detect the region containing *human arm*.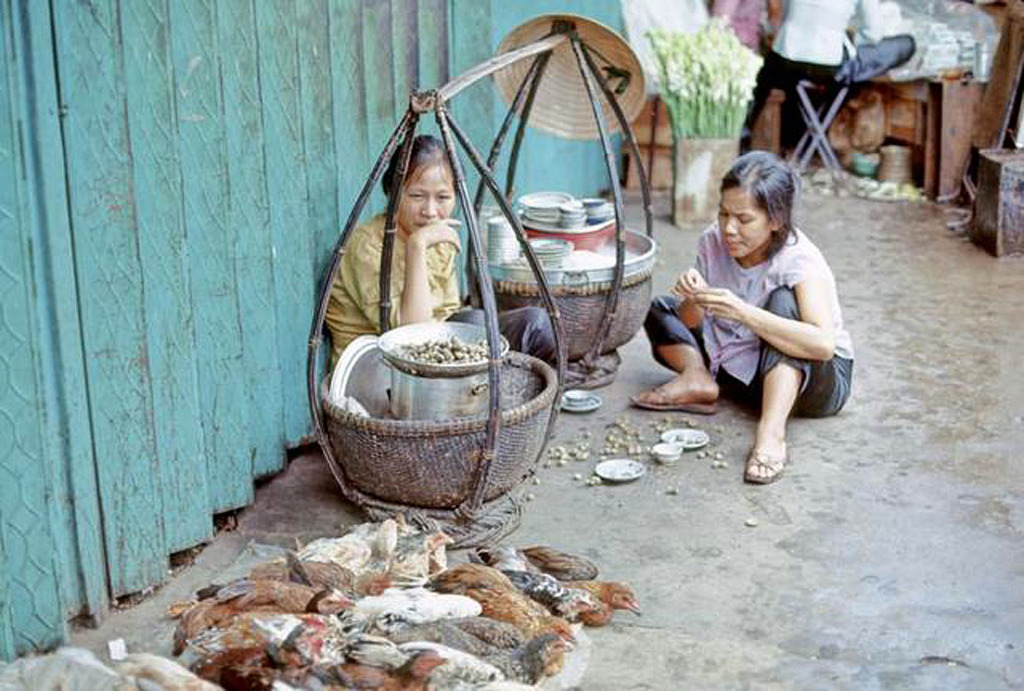
<box>669,260,716,332</box>.
